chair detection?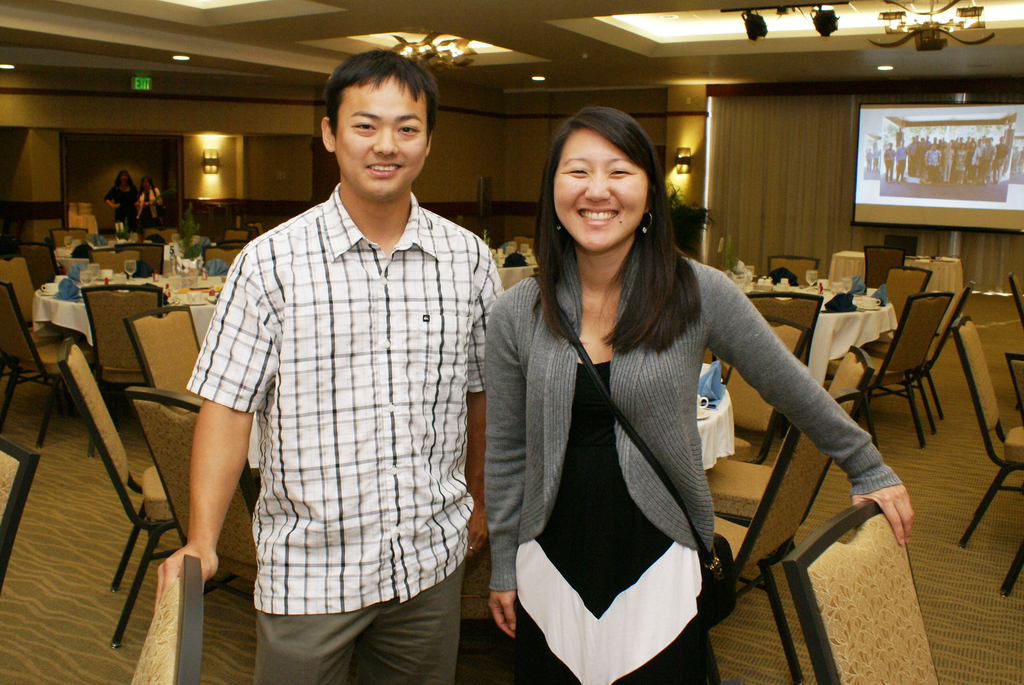
bbox(0, 437, 41, 602)
